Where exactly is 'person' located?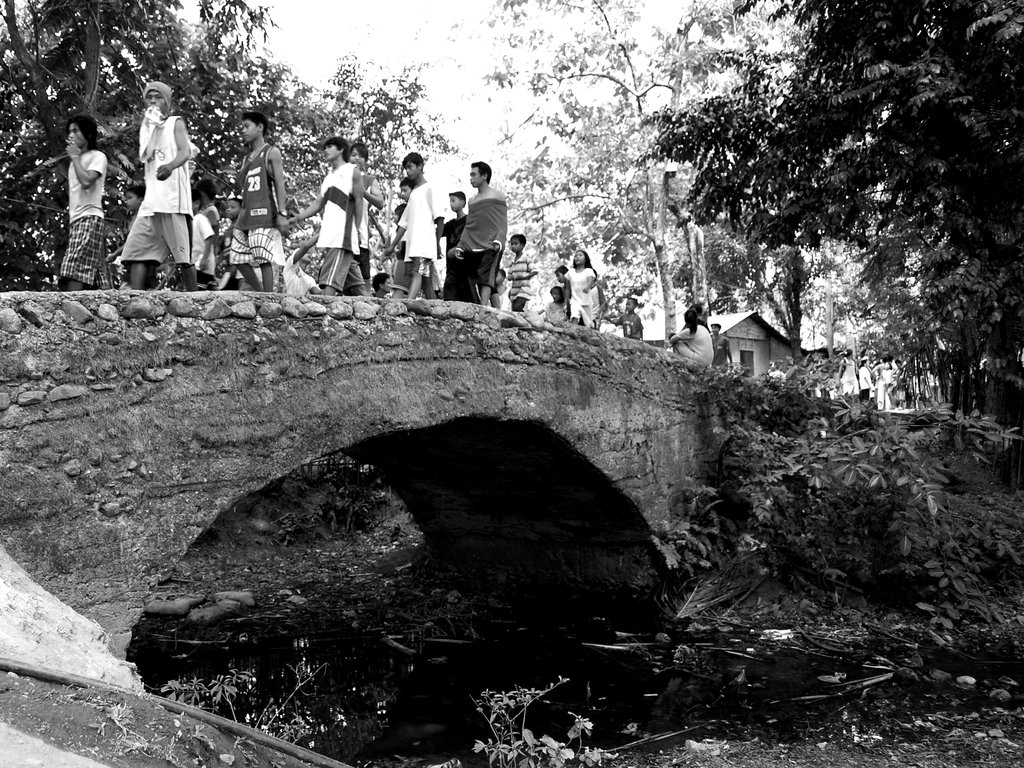
Its bounding box is bbox=(382, 152, 440, 296).
